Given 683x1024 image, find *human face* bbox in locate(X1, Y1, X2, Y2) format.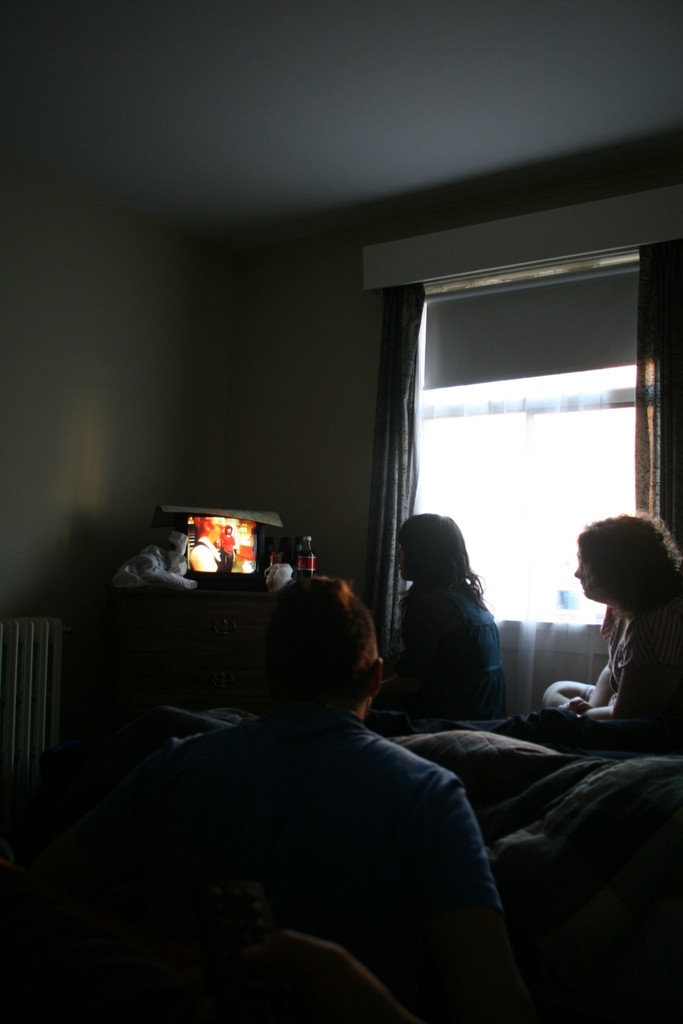
locate(564, 543, 600, 589).
